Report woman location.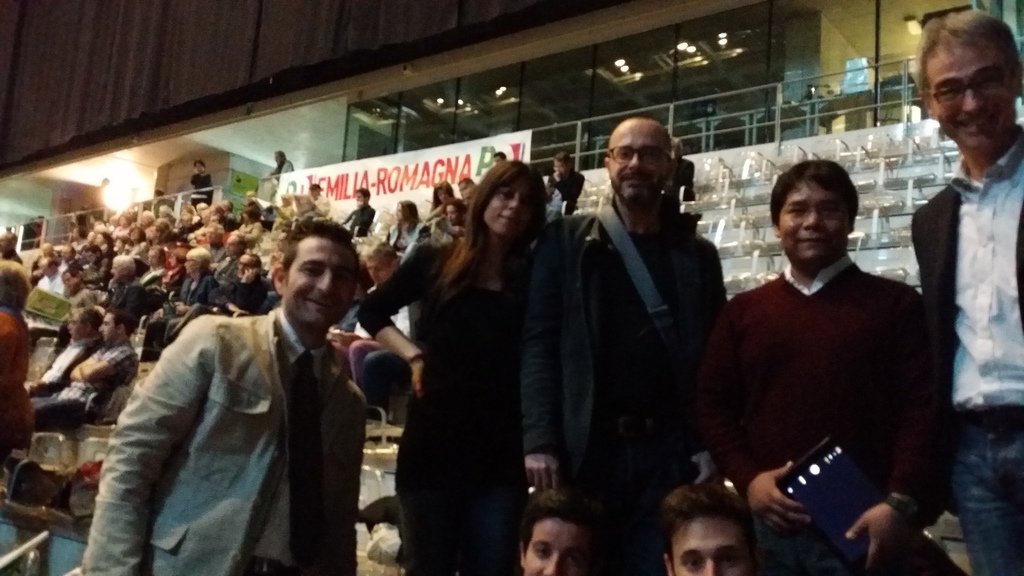
Report: x1=125, y1=225, x2=151, y2=273.
